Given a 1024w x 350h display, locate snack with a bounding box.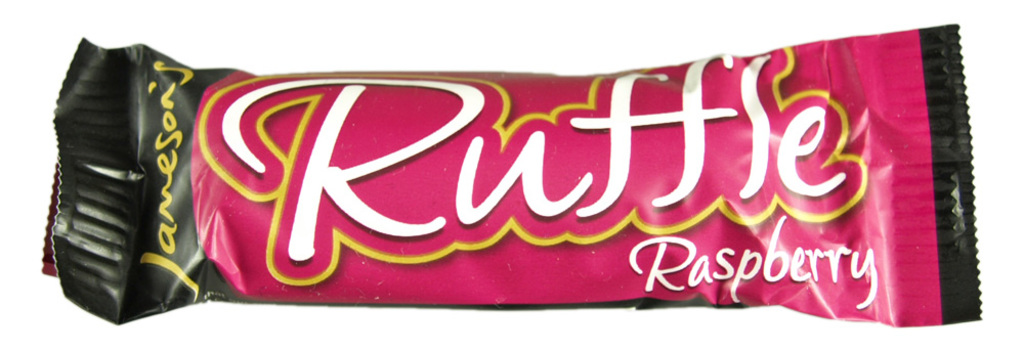
Located: {"left": 41, "top": 44, "right": 991, "bottom": 330}.
